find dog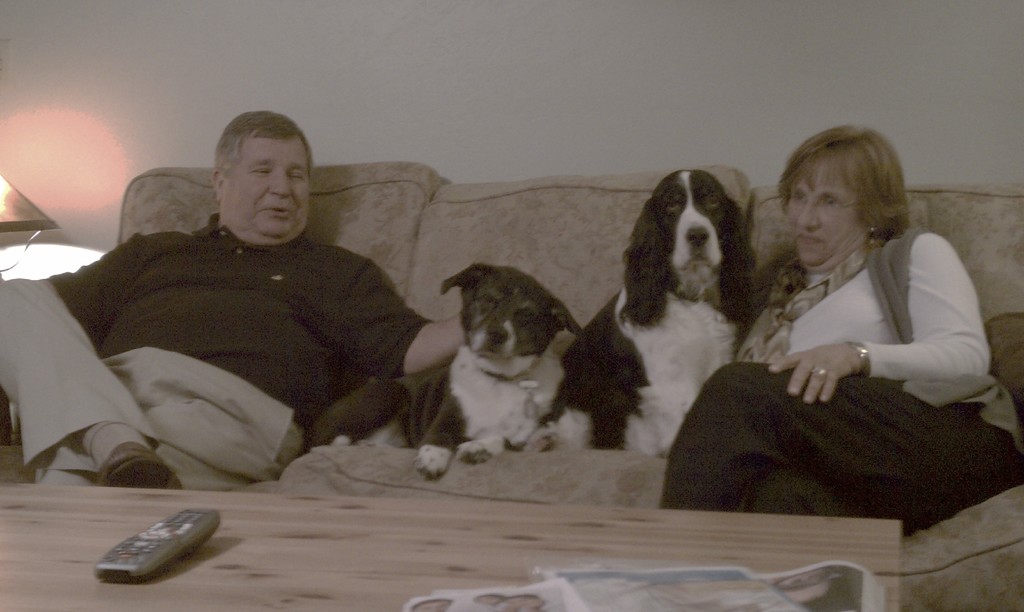
[304, 258, 589, 481]
